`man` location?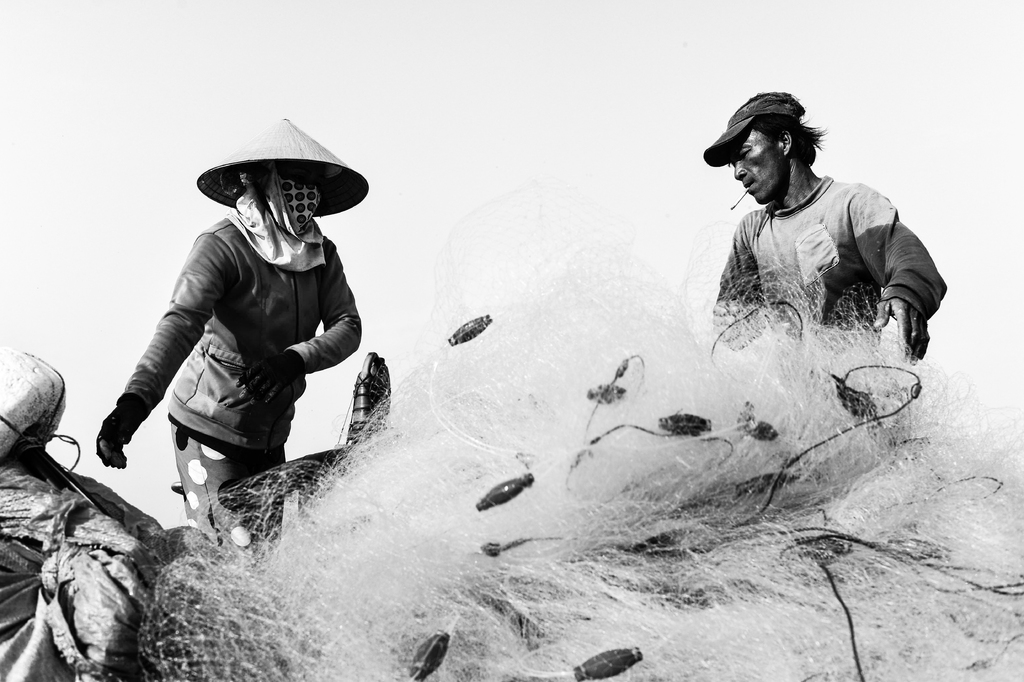
x1=94, y1=110, x2=372, y2=563
